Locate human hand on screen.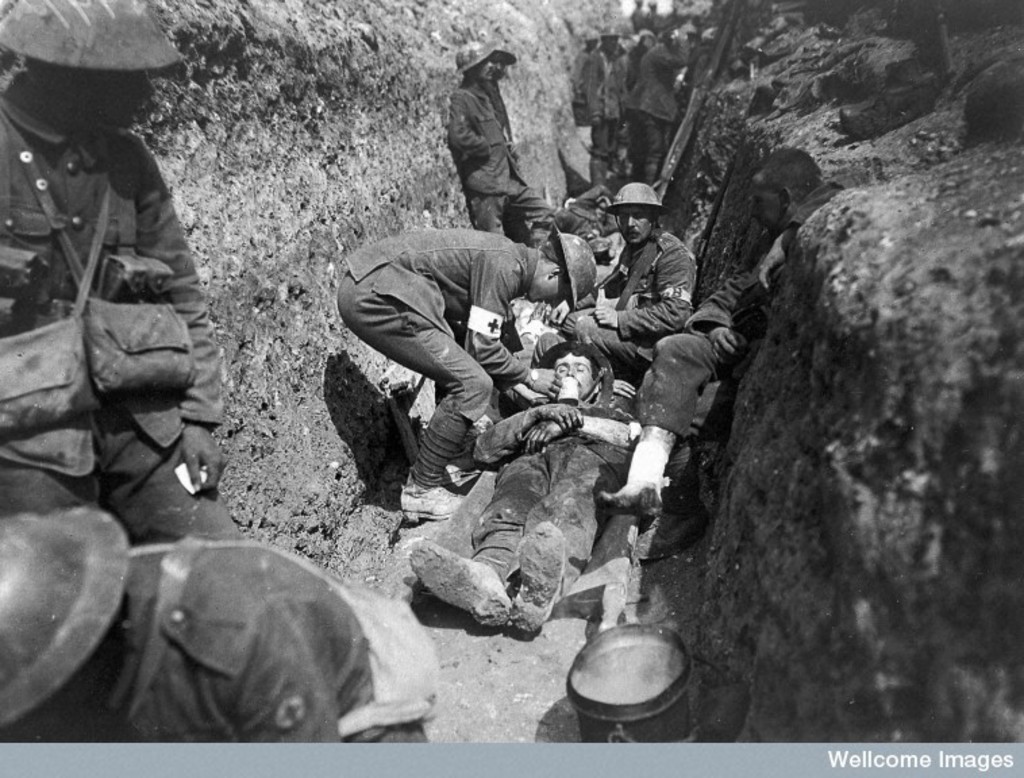
On screen at <region>708, 328, 750, 367</region>.
